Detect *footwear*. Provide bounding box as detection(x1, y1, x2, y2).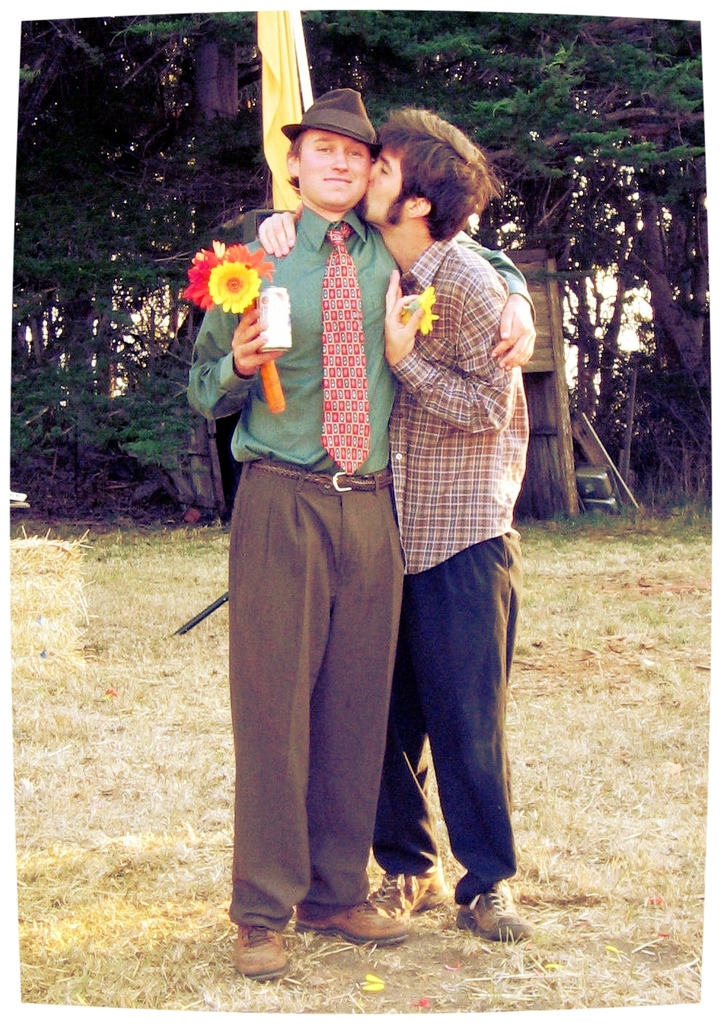
detection(367, 853, 451, 926).
